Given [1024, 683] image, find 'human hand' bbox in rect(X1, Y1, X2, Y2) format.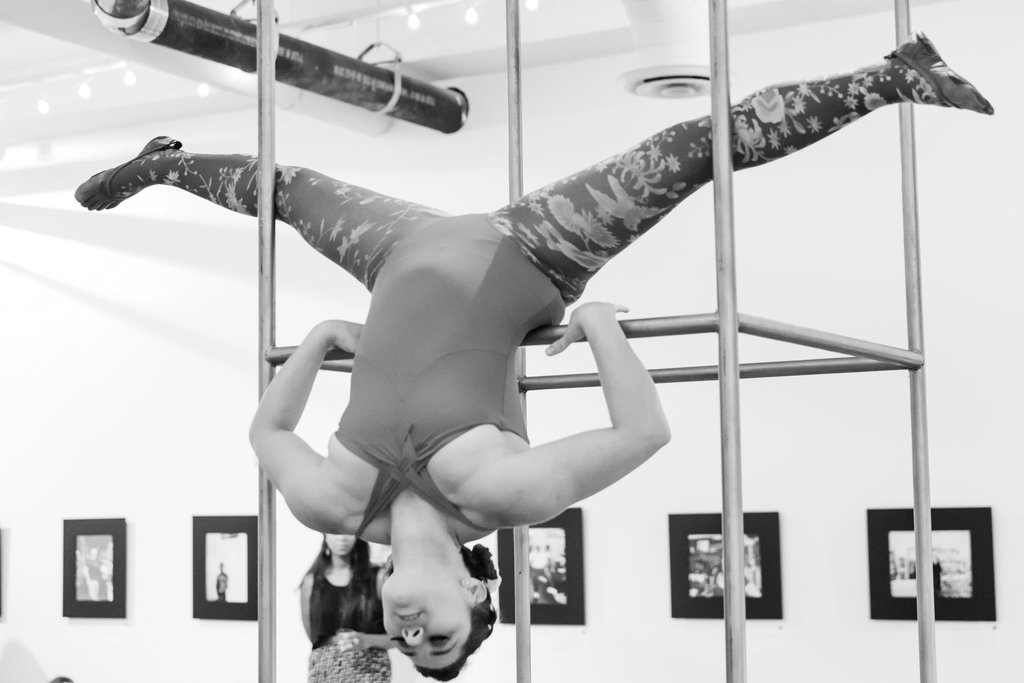
rect(340, 628, 366, 650).
